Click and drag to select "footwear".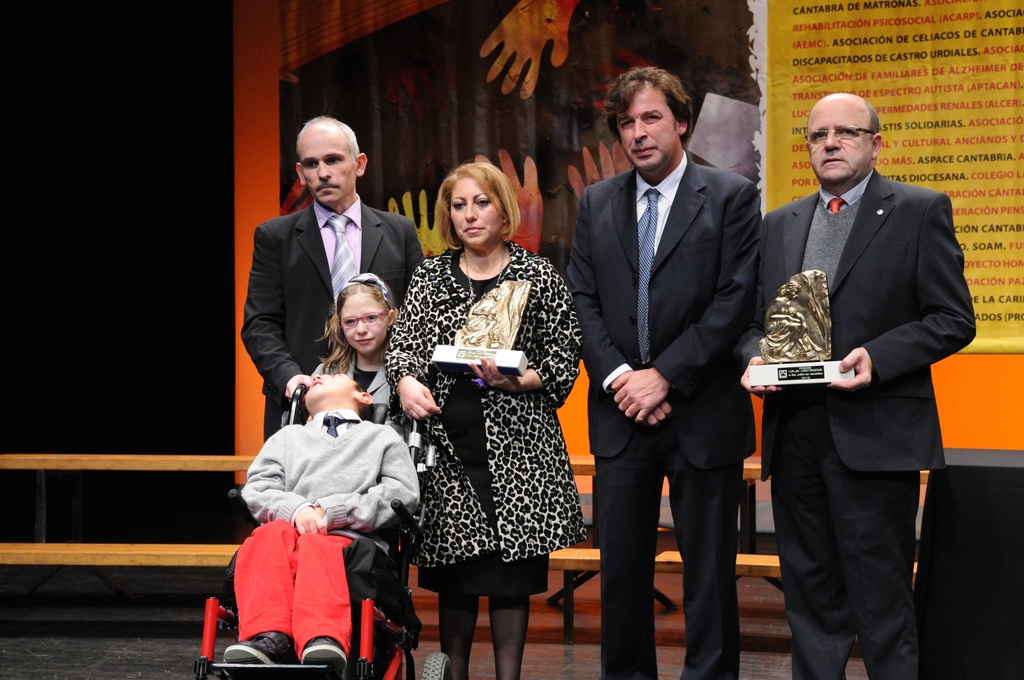
Selection: [301, 638, 347, 676].
